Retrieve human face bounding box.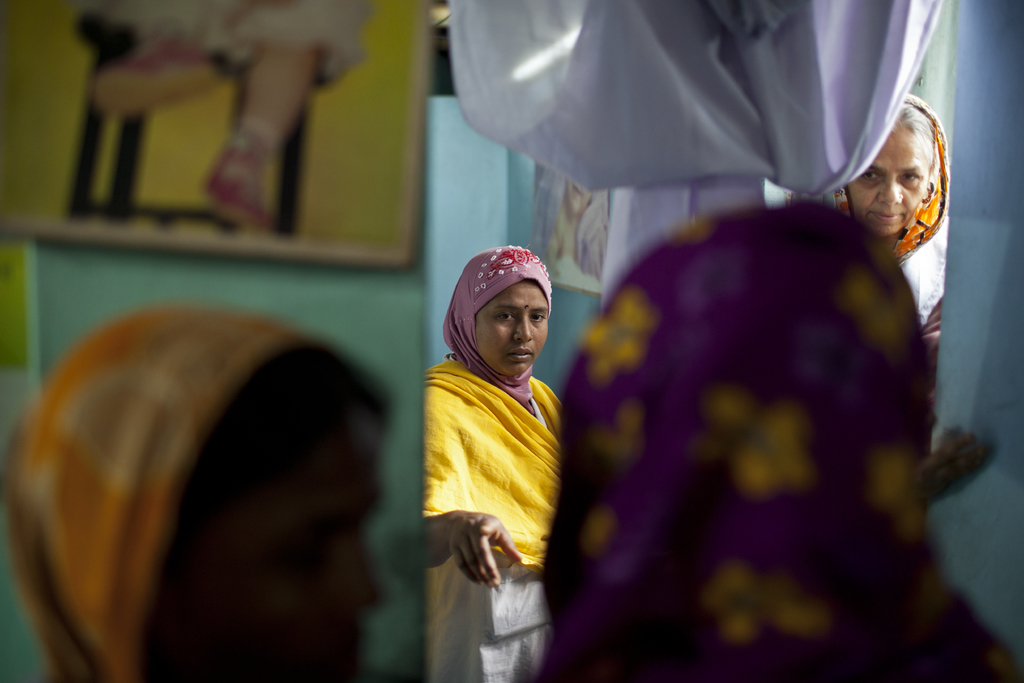
Bounding box: select_region(479, 283, 550, 371).
